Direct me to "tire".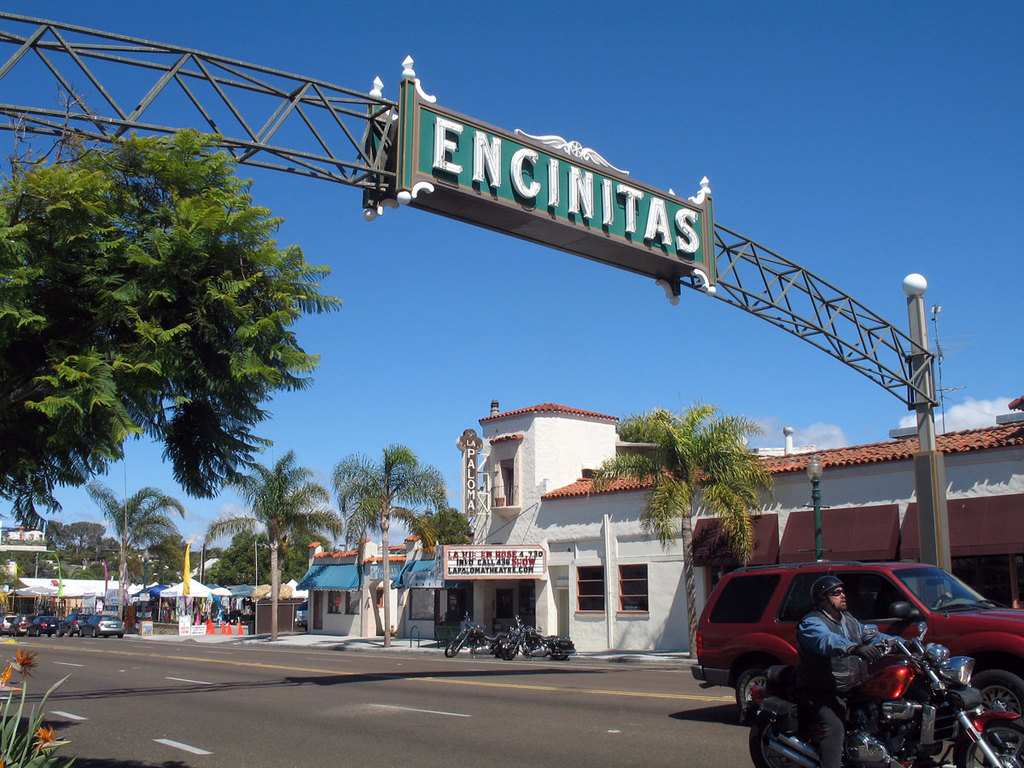
Direction: (x1=55, y1=626, x2=64, y2=638).
